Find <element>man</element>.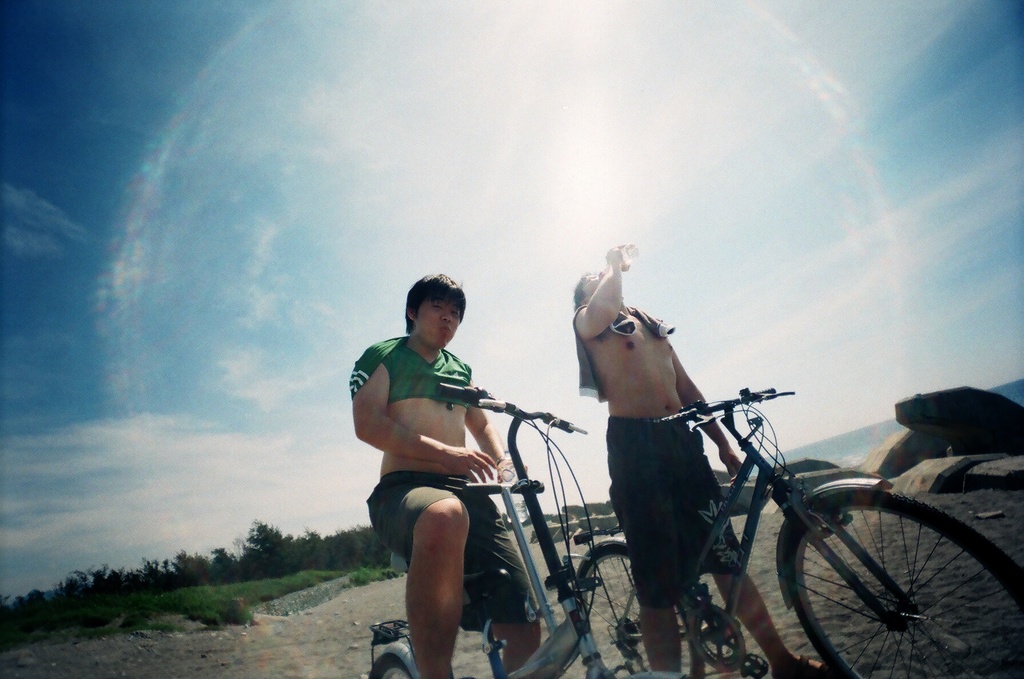
region(572, 245, 831, 678).
